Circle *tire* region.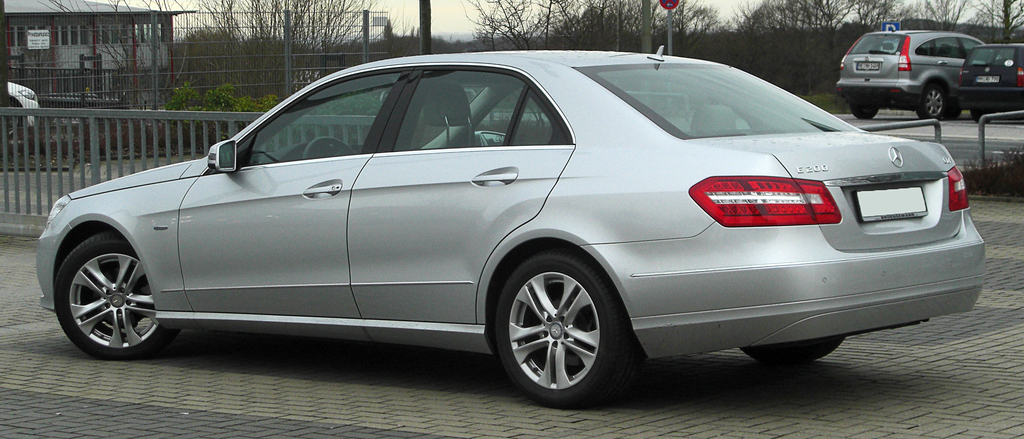
Region: 10, 102, 20, 135.
